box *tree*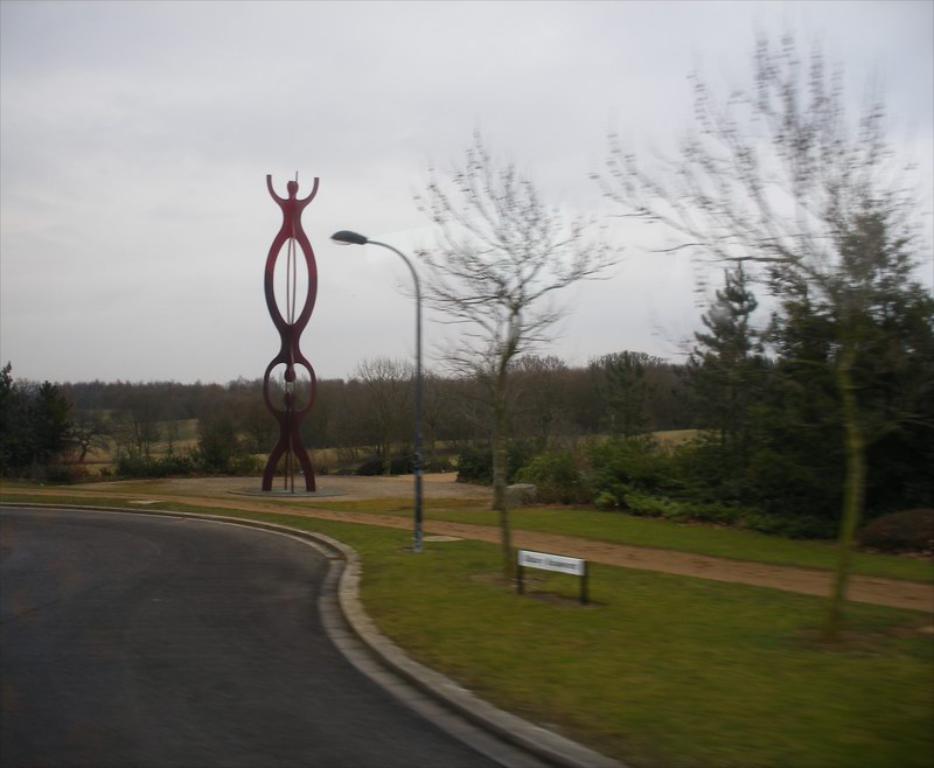
l=381, t=112, r=630, b=578
